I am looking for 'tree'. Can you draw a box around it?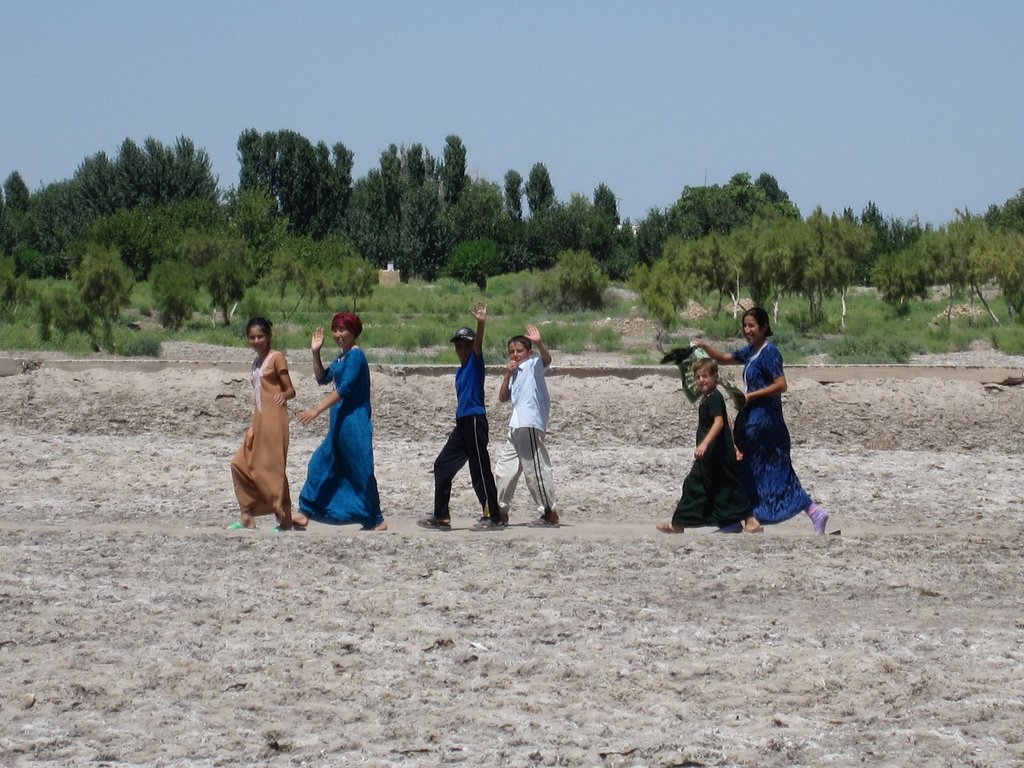
Sure, the bounding box is pyautogui.locateOnScreen(403, 143, 427, 185).
